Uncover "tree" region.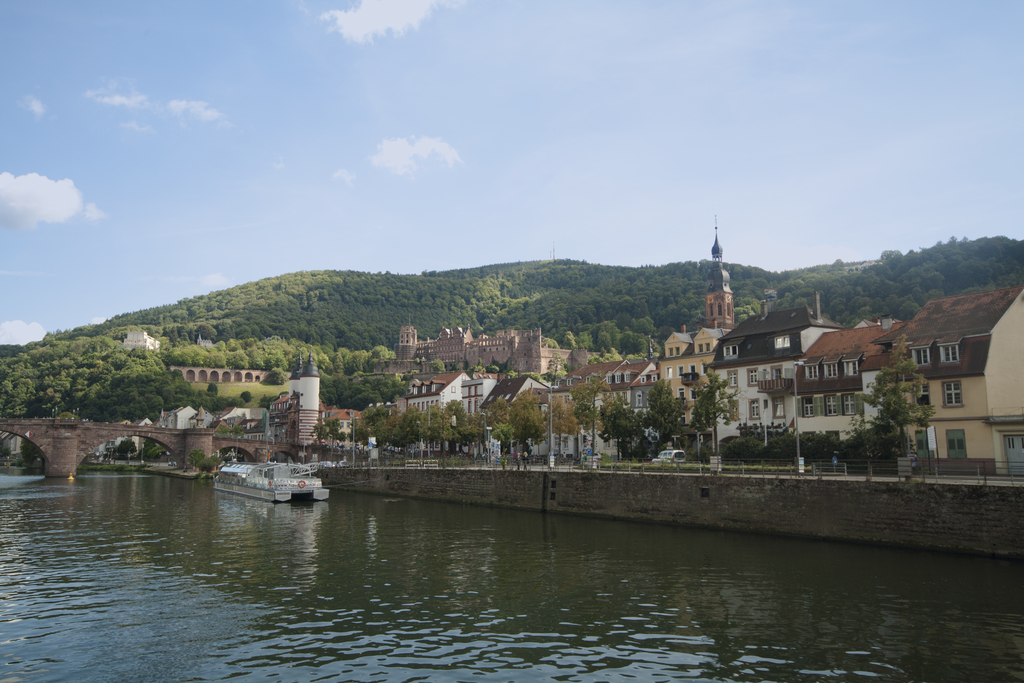
Uncovered: {"x1": 308, "y1": 414, "x2": 348, "y2": 456}.
